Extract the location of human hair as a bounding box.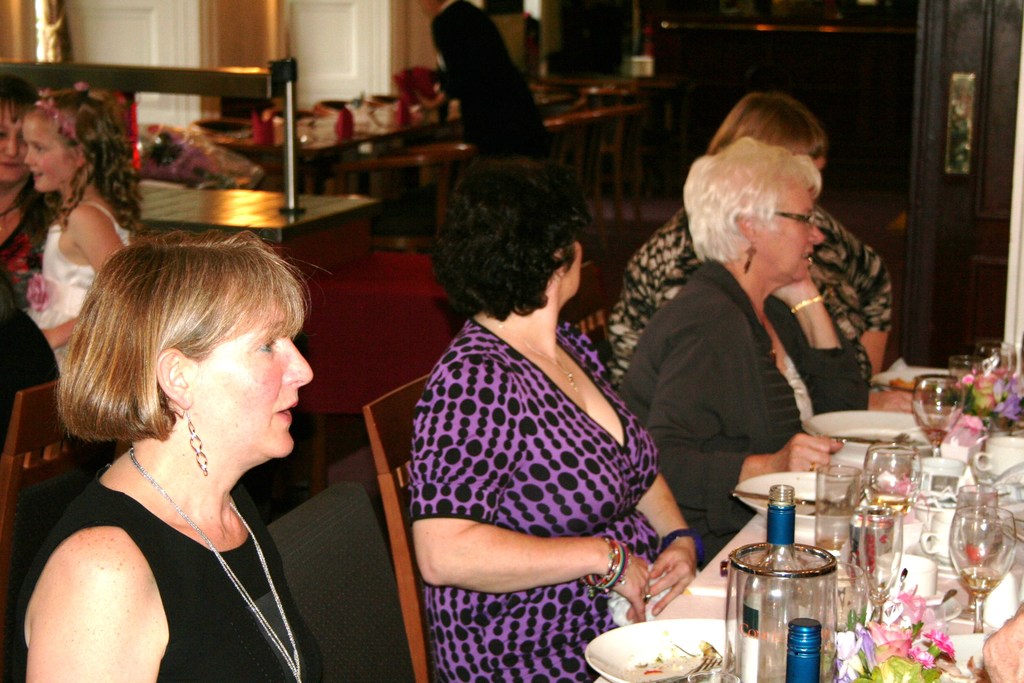
x1=0, y1=60, x2=53, y2=131.
